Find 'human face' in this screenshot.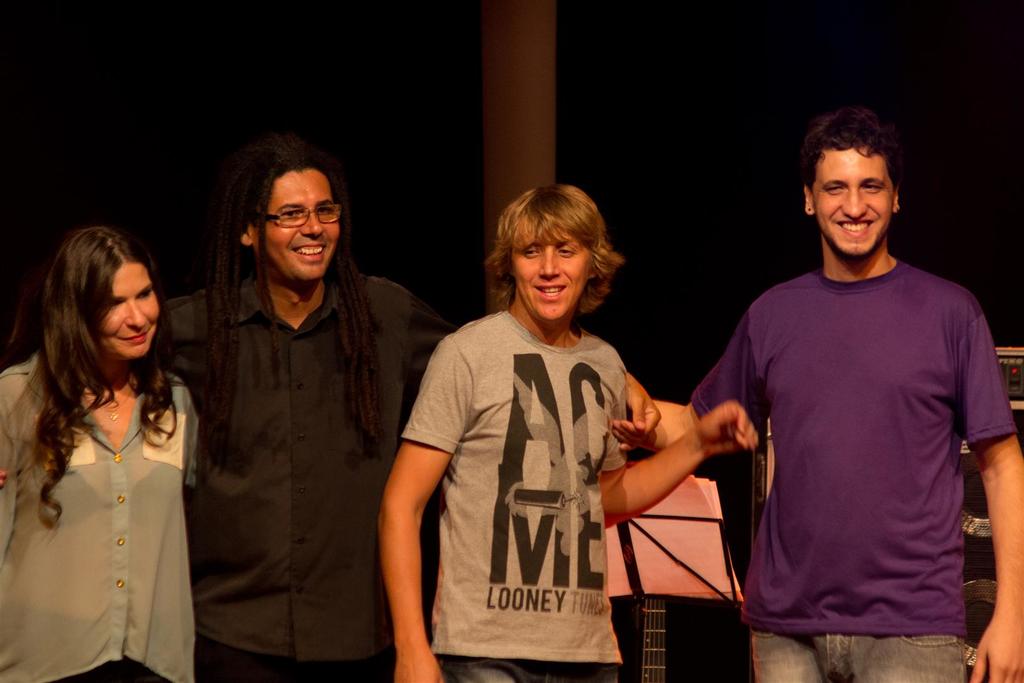
The bounding box for 'human face' is box(100, 261, 163, 361).
